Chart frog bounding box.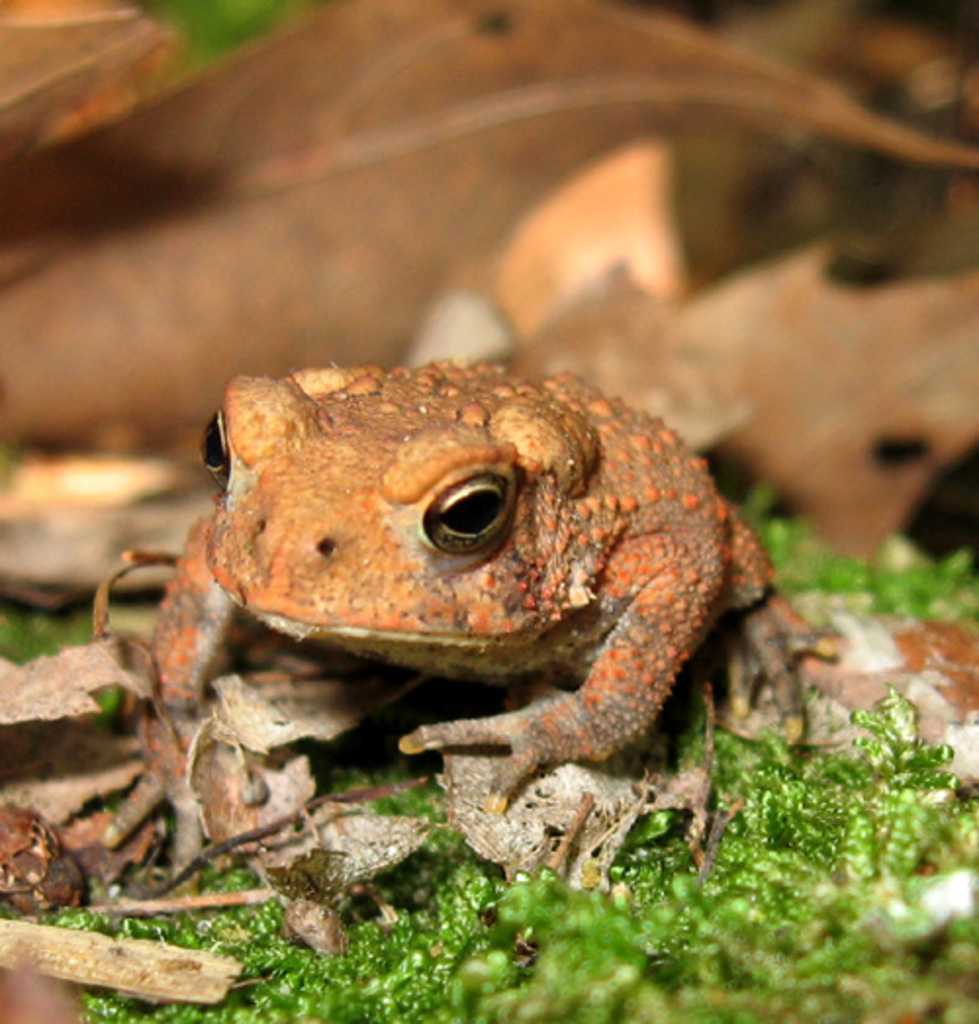
Charted: [102, 350, 850, 901].
